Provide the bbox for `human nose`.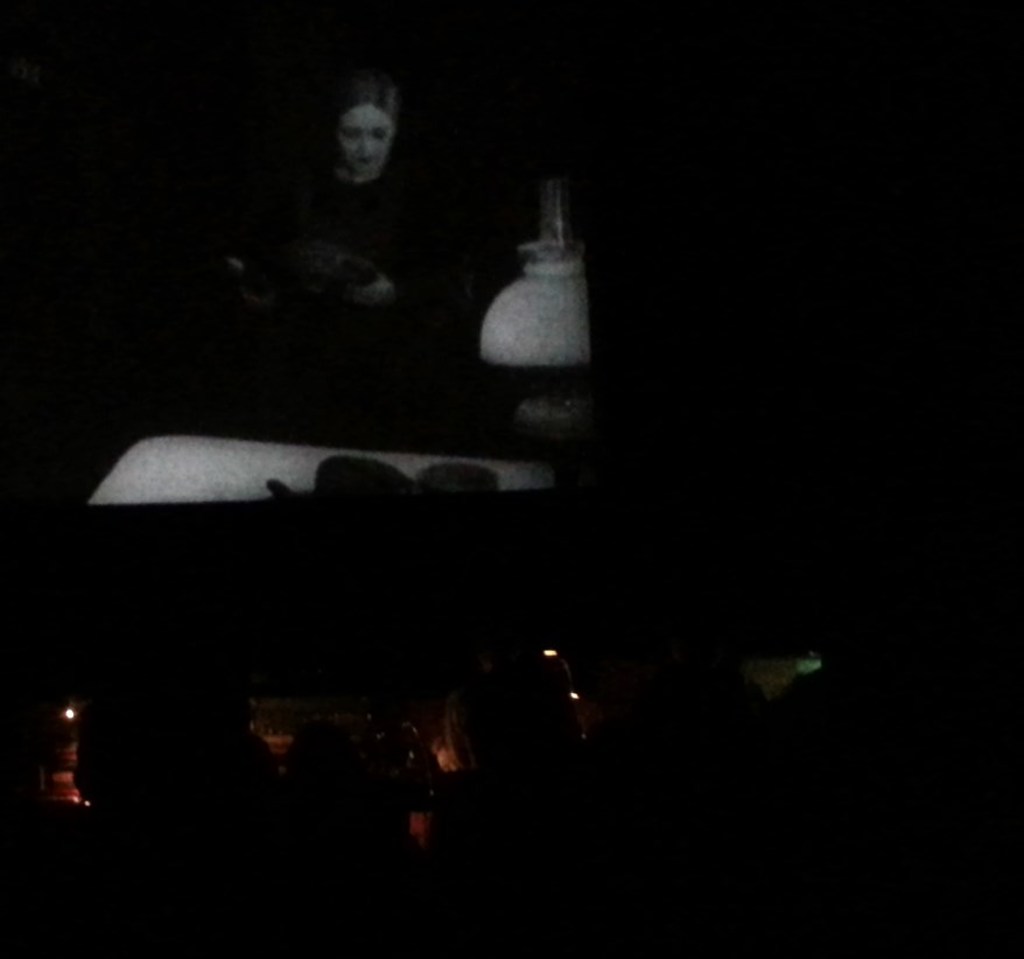
box=[364, 141, 370, 163].
